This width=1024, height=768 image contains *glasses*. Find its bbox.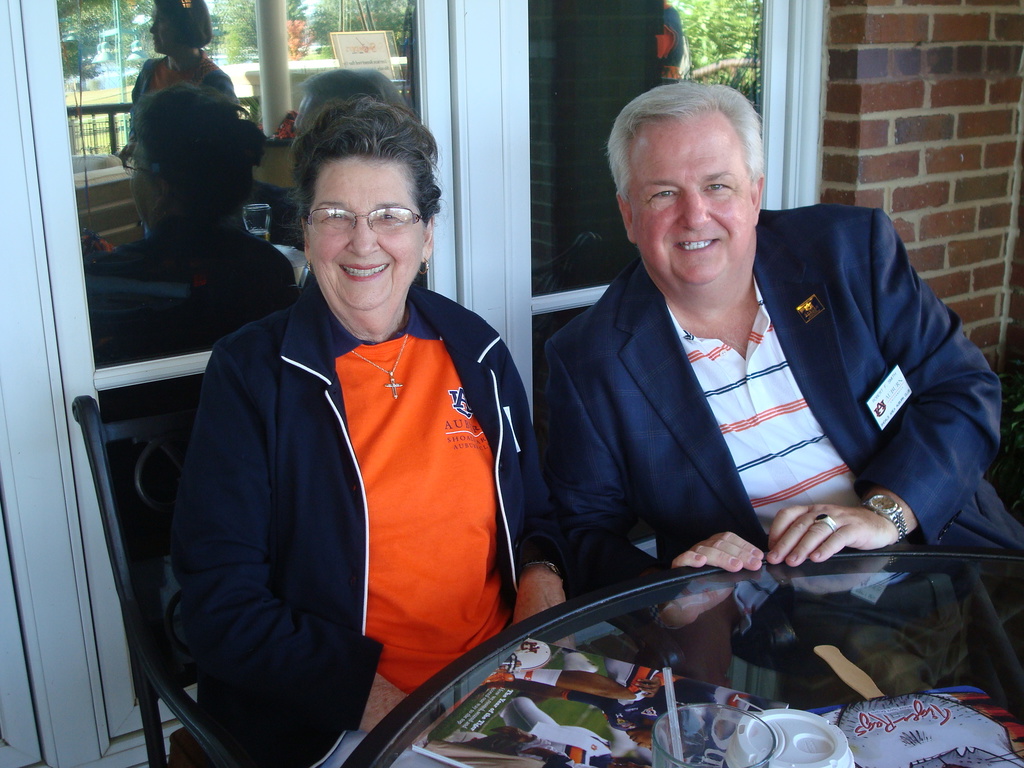
bbox=(296, 191, 436, 245).
